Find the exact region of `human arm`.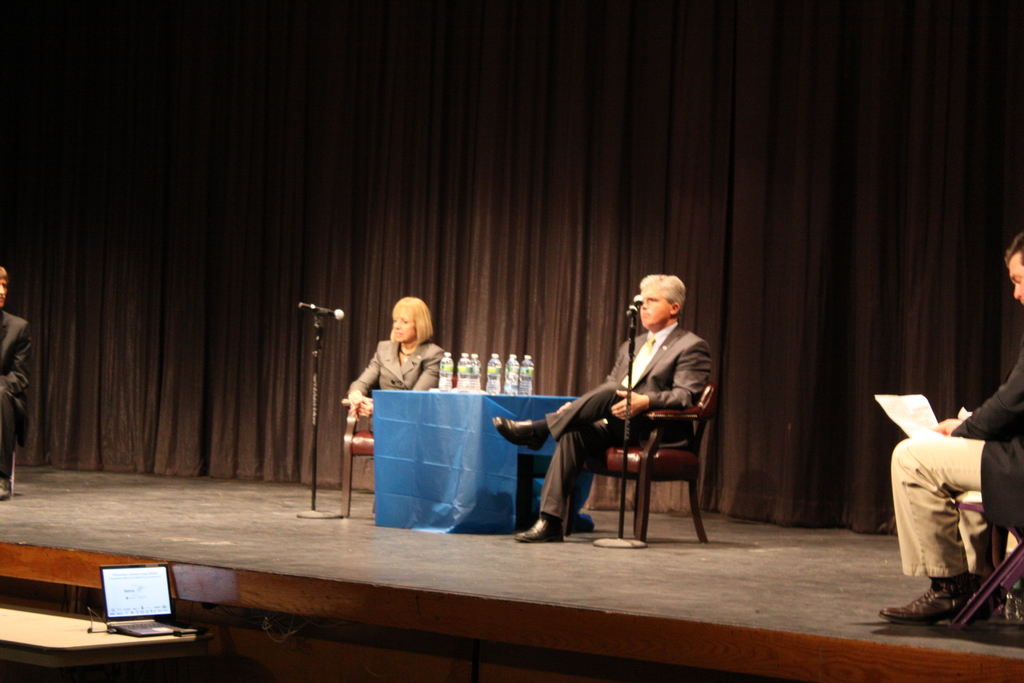
Exact region: locate(345, 354, 379, 415).
